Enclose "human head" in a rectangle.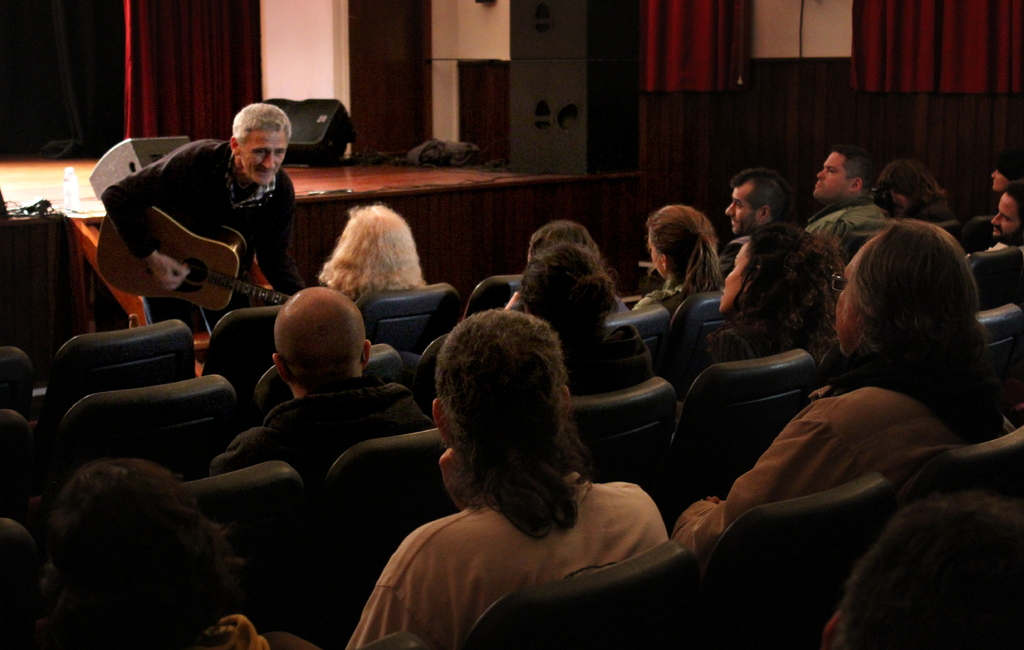
717/222/835/321.
